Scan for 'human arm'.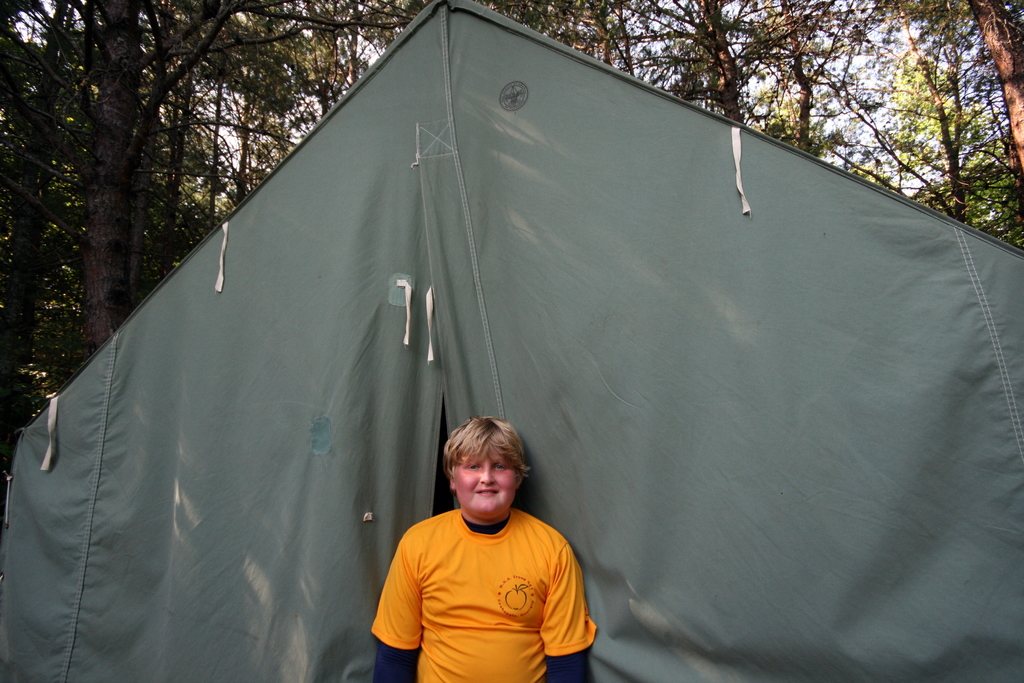
Scan result: 374, 532, 415, 682.
